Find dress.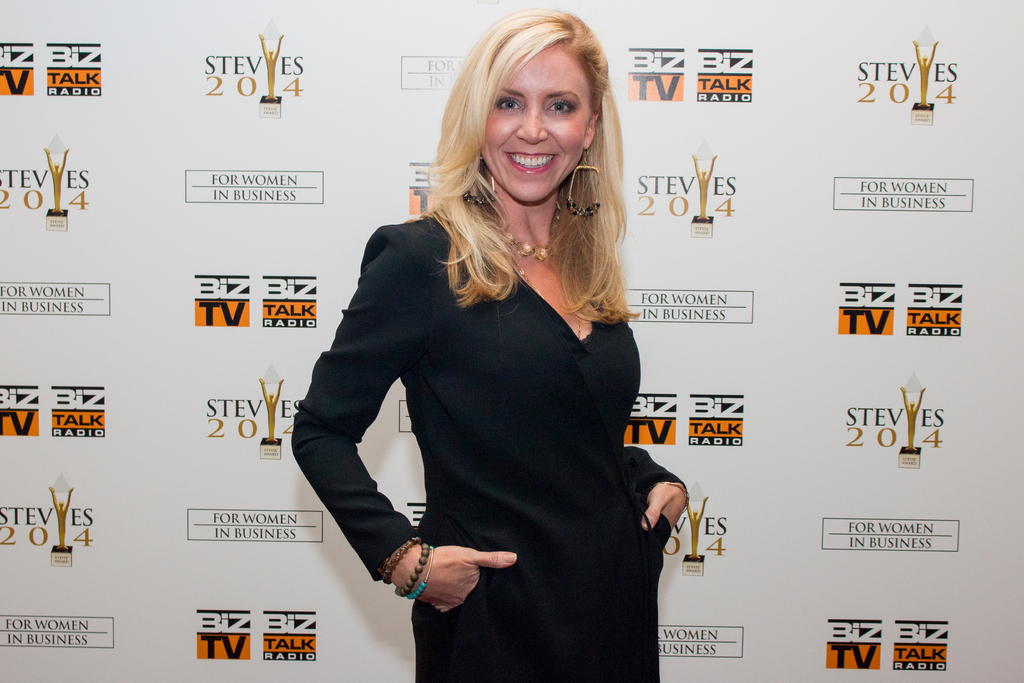
BBox(287, 222, 681, 682).
